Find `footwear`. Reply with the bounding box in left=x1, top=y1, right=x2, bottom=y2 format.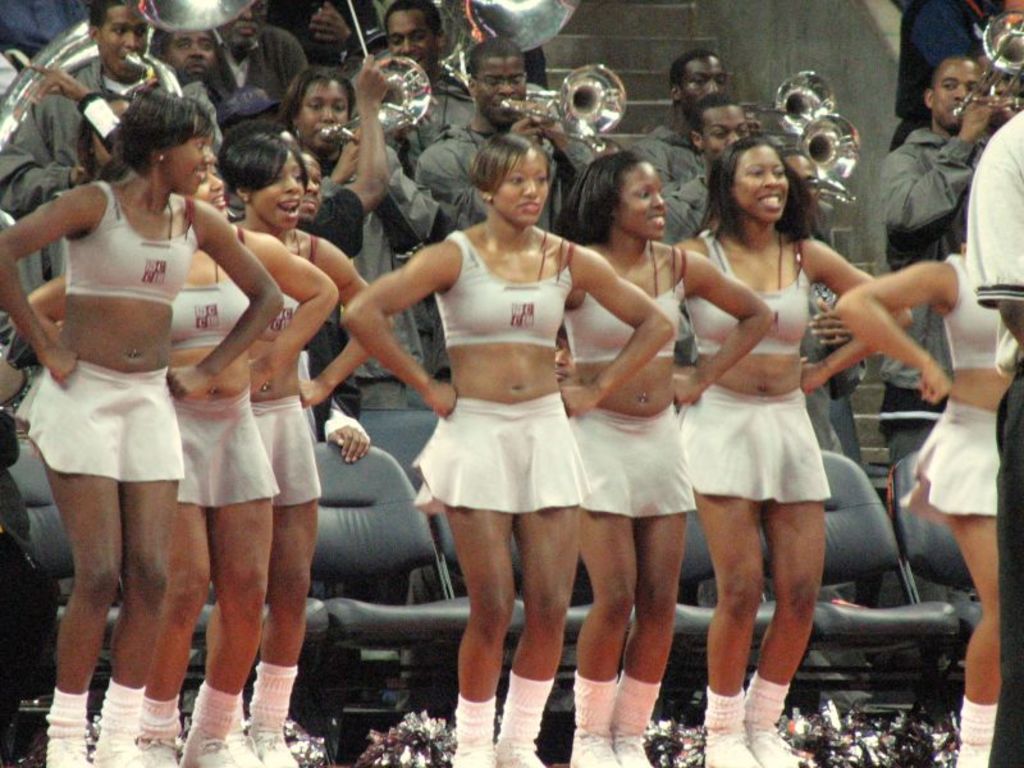
left=95, top=746, right=160, bottom=767.
